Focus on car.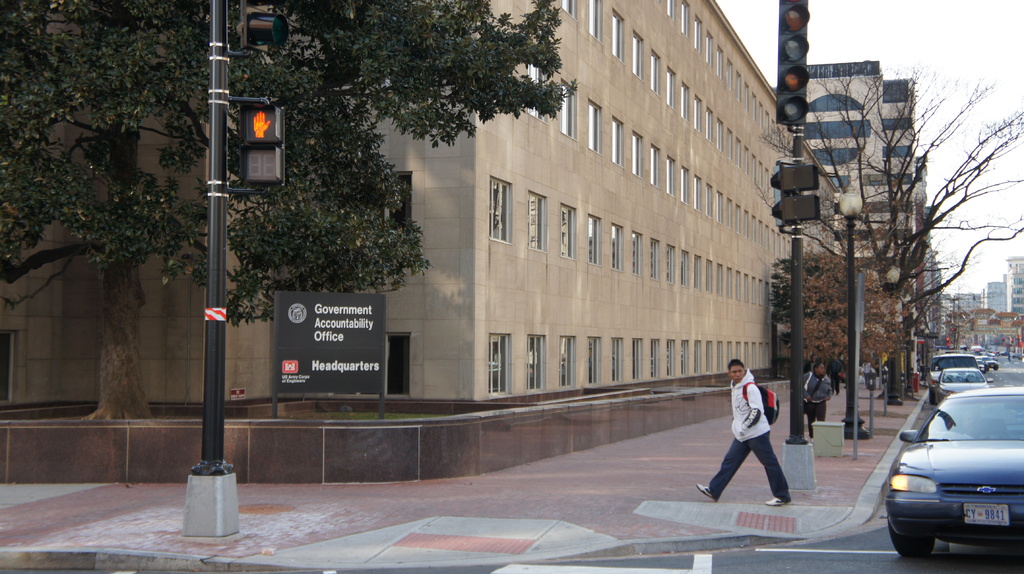
Focused at [left=926, top=350, right=985, bottom=385].
